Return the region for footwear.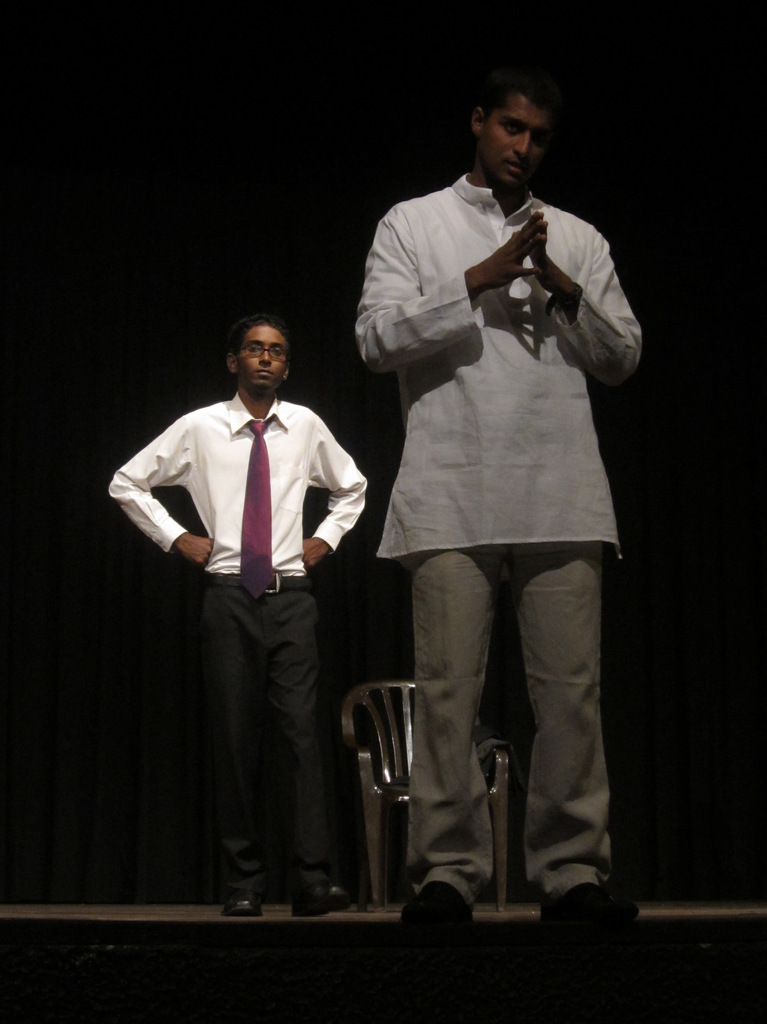
crop(536, 877, 648, 933).
